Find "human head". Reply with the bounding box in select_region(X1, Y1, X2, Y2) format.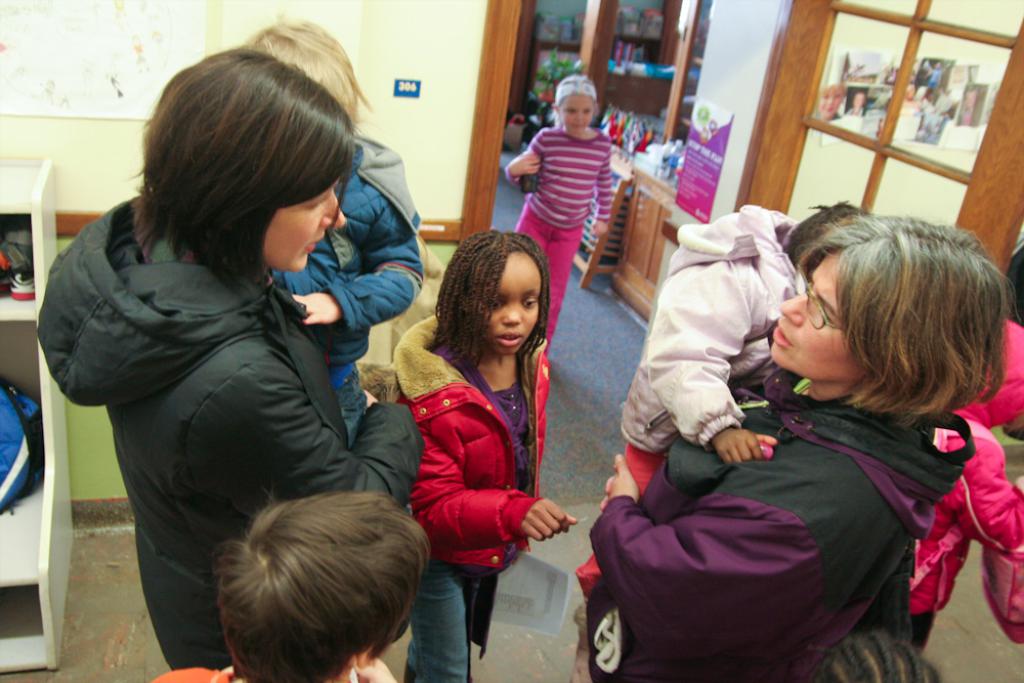
select_region(848, 91, 867, 112).
